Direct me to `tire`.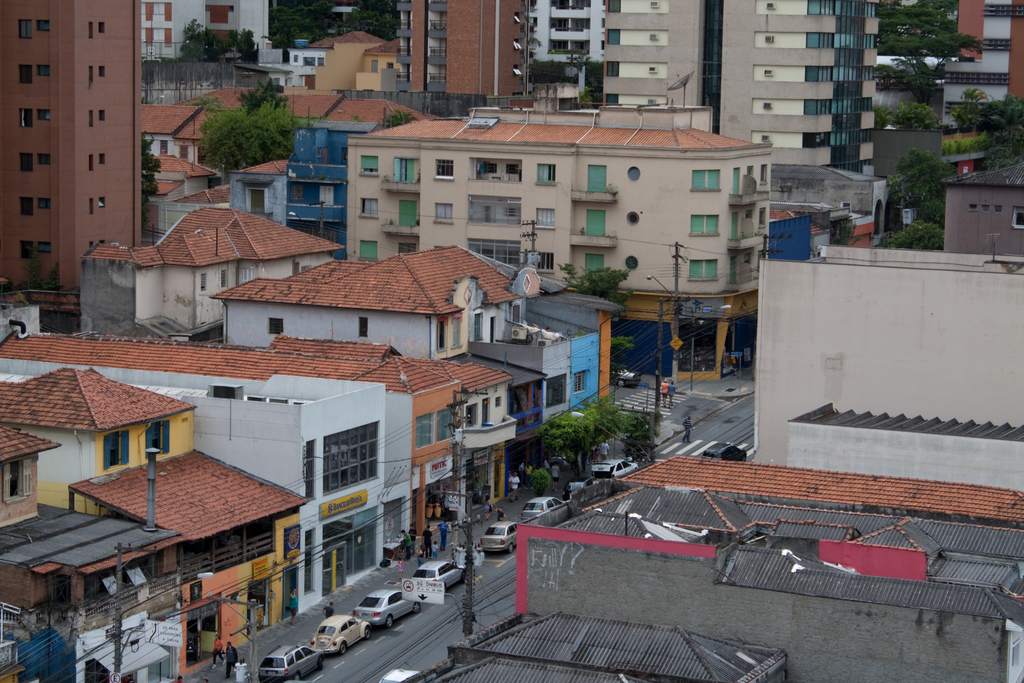
Direction: box=[413, 602, 422, 611].
